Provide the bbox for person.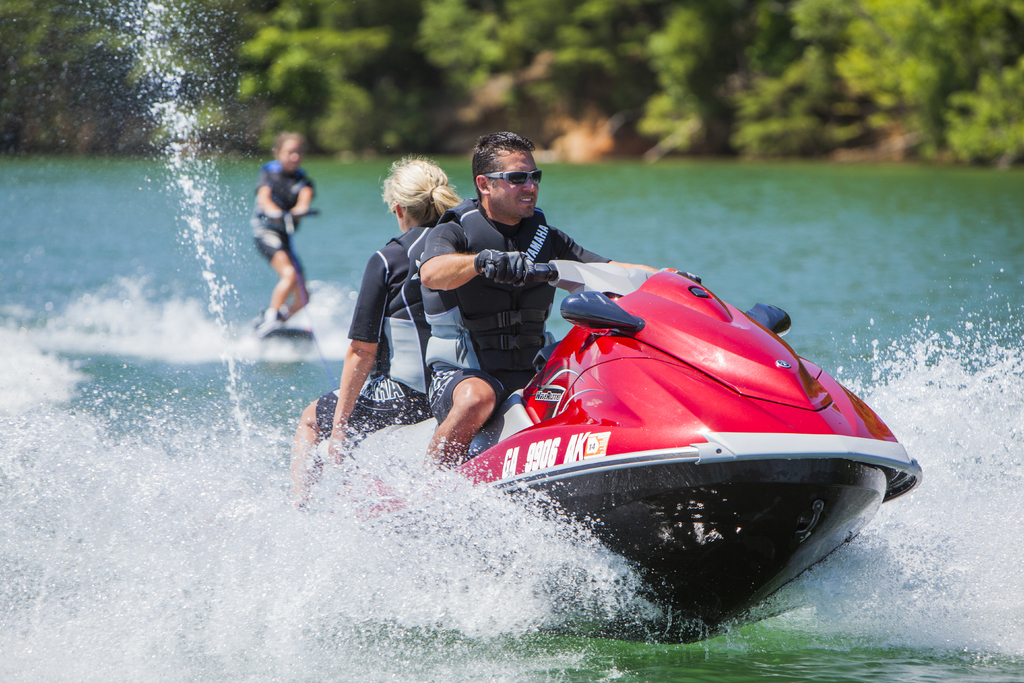
(245,142,322,347).
